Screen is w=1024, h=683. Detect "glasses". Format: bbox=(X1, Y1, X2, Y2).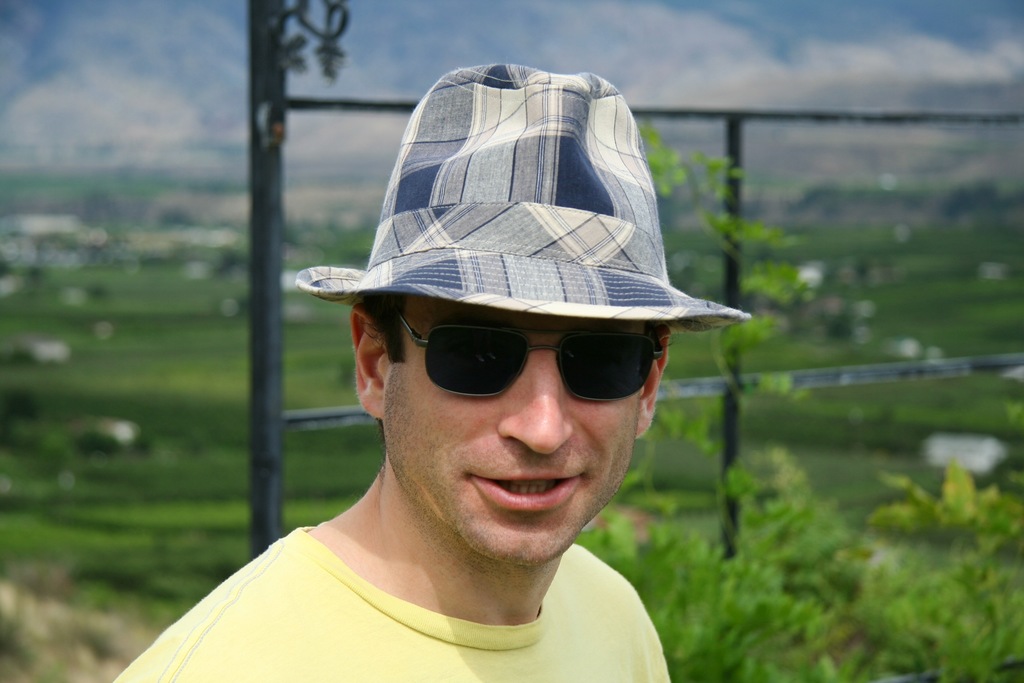
bbox=(388, 297, 670, 402).
